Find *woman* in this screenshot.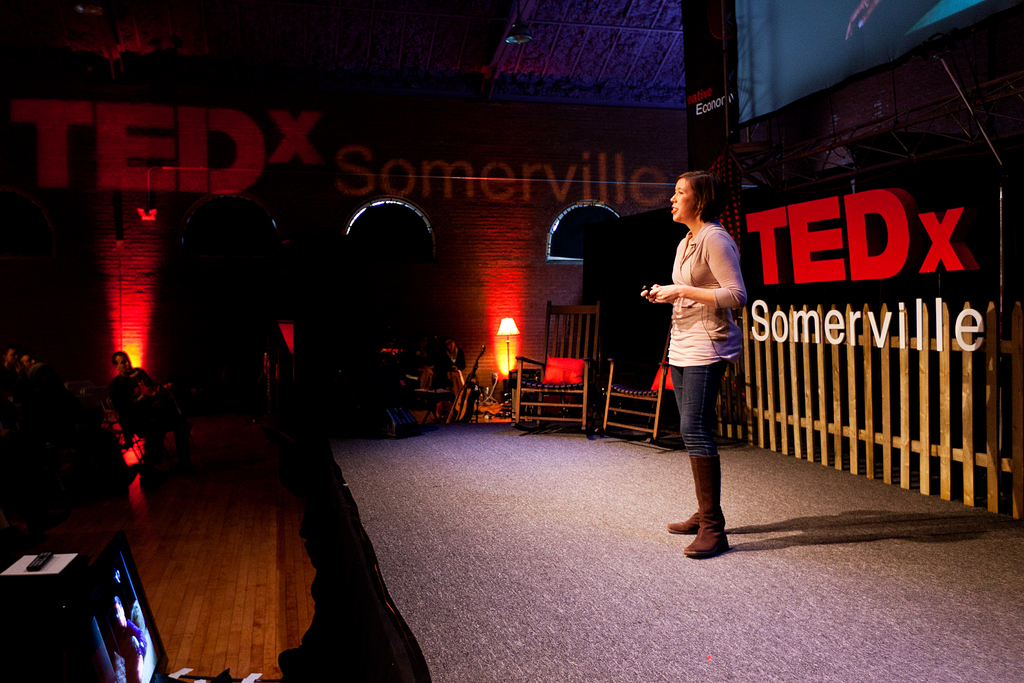
The bounding box for *woman* is crop(646, 170, 742, 563).
